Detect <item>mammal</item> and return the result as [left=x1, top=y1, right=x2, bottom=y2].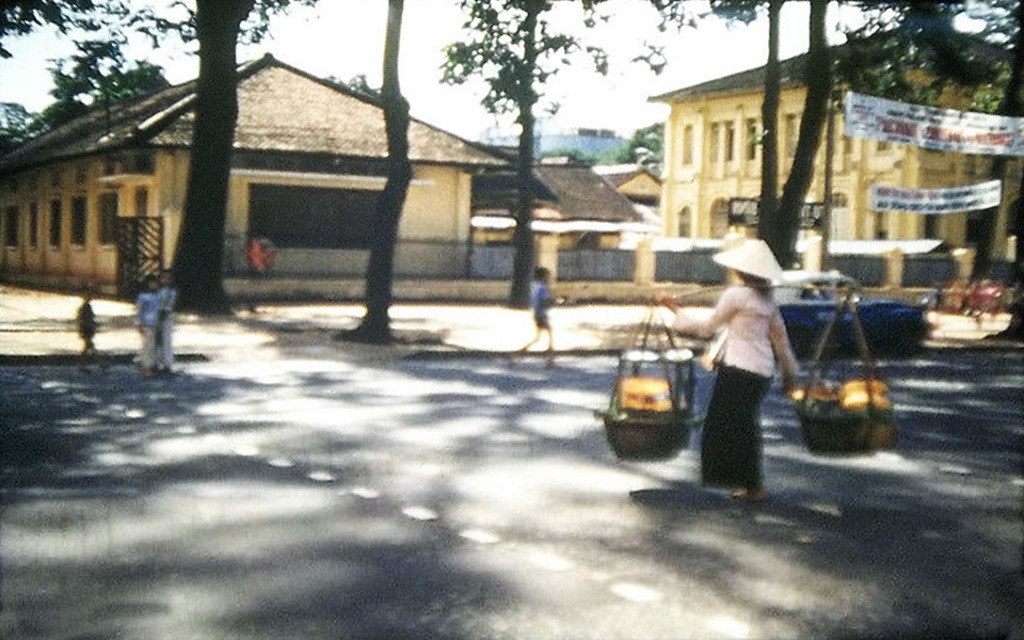
[left=513, top=266, right=558, bottom=364].
